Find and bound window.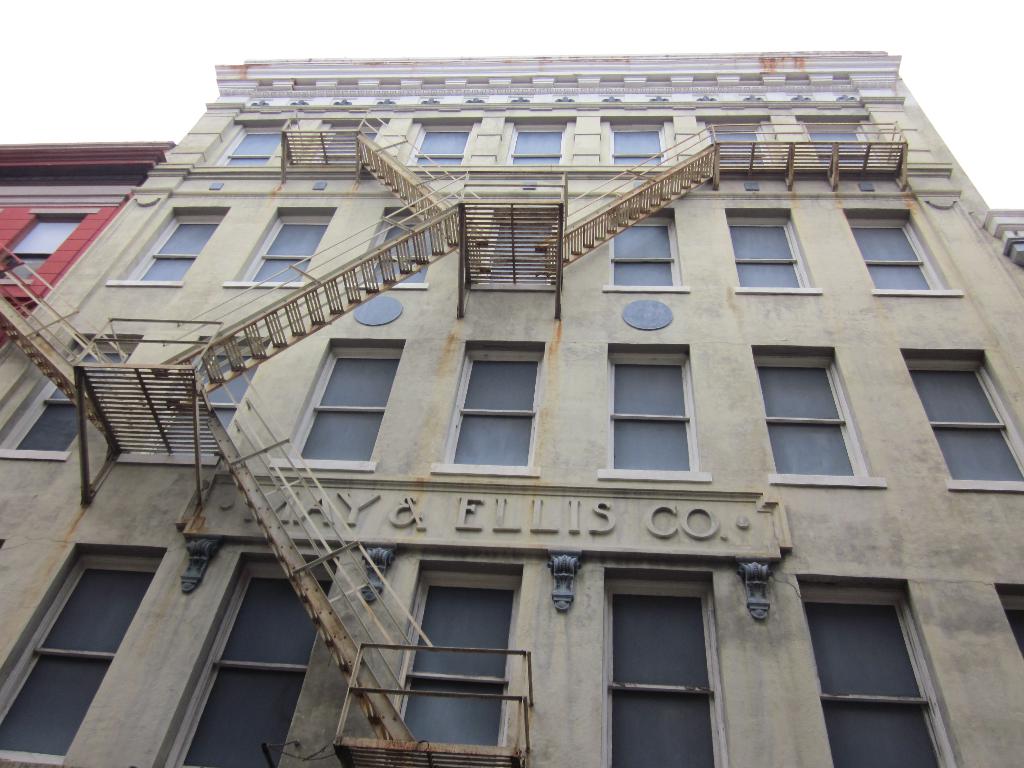
Bound: {"x1": 788, "y1": 578, "x2": 959, "y2": 767}.
